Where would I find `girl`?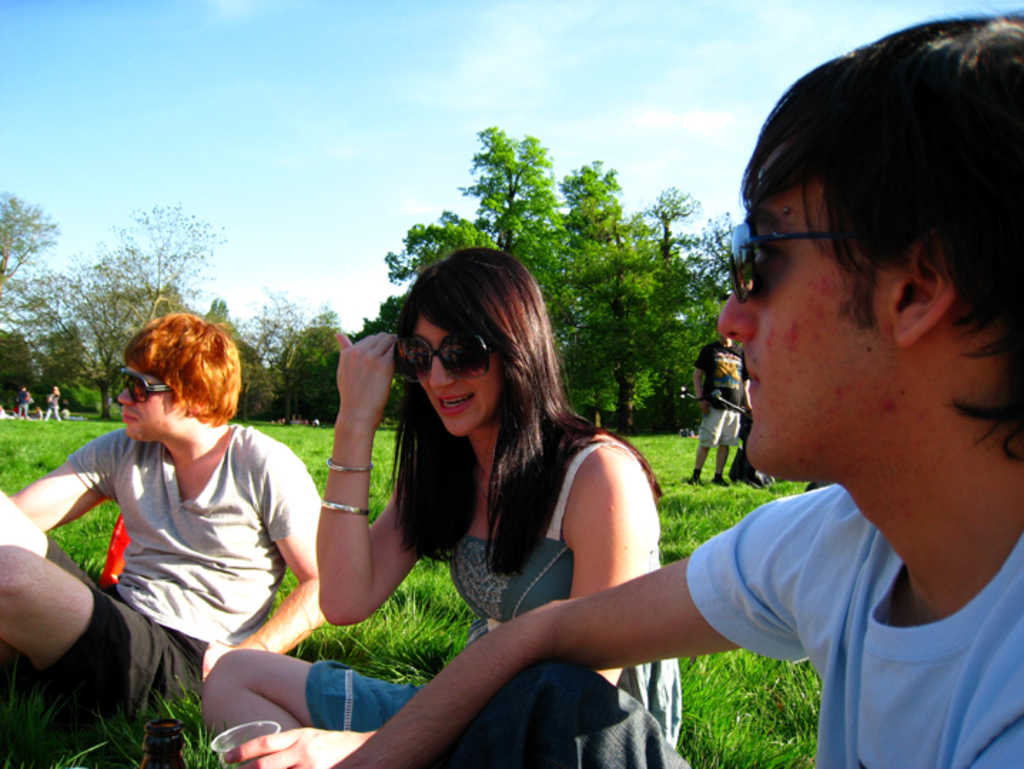
At left=200, top=241, right=686, bottom=768.
